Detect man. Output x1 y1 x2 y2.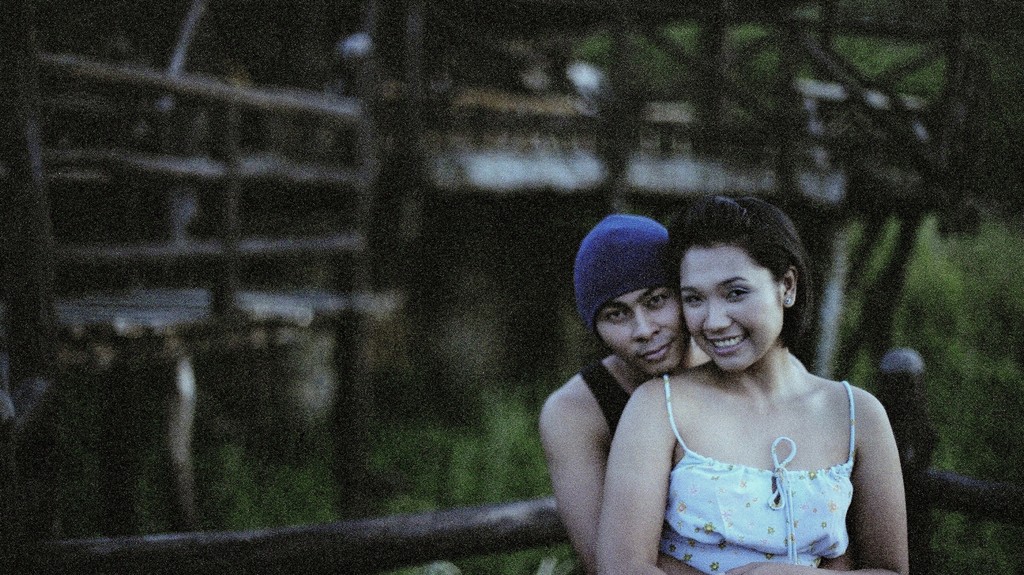
535 213 853 574.
